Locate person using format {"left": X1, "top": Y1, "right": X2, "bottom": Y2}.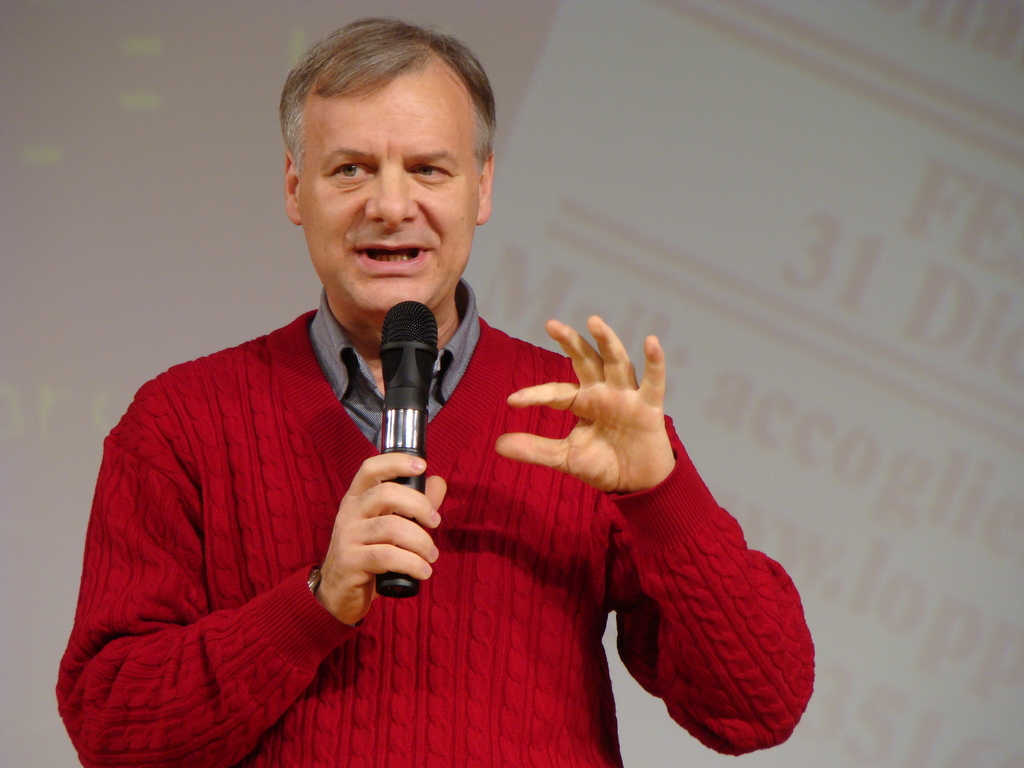
{"left": 58, "top": 18, "right": 820, "bottom": 765}.
